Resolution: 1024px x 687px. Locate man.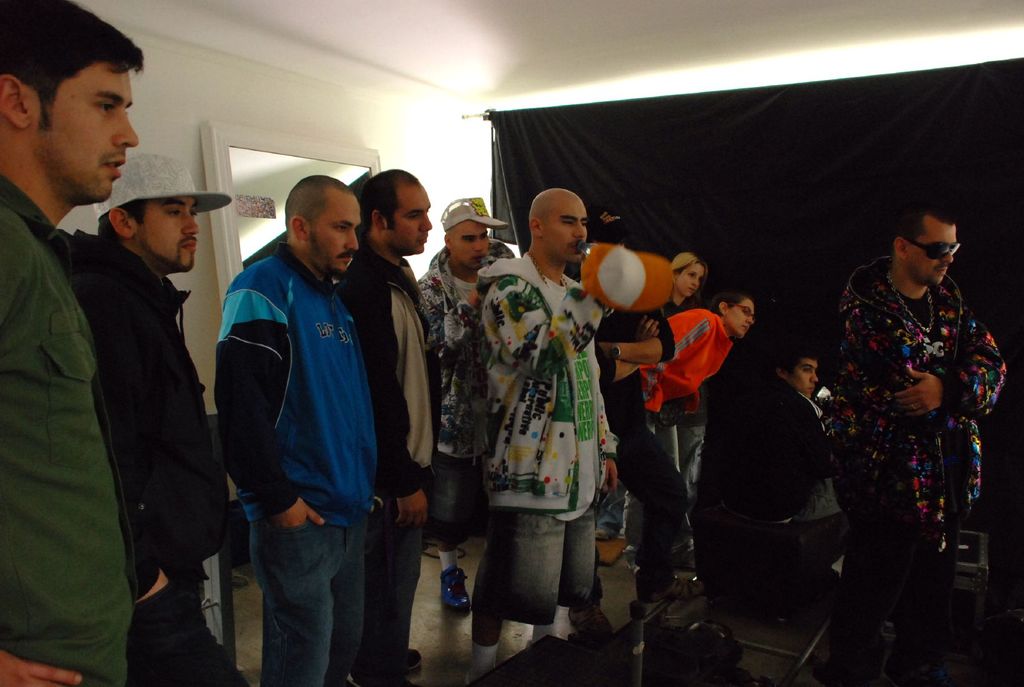
339/165/442/686.
